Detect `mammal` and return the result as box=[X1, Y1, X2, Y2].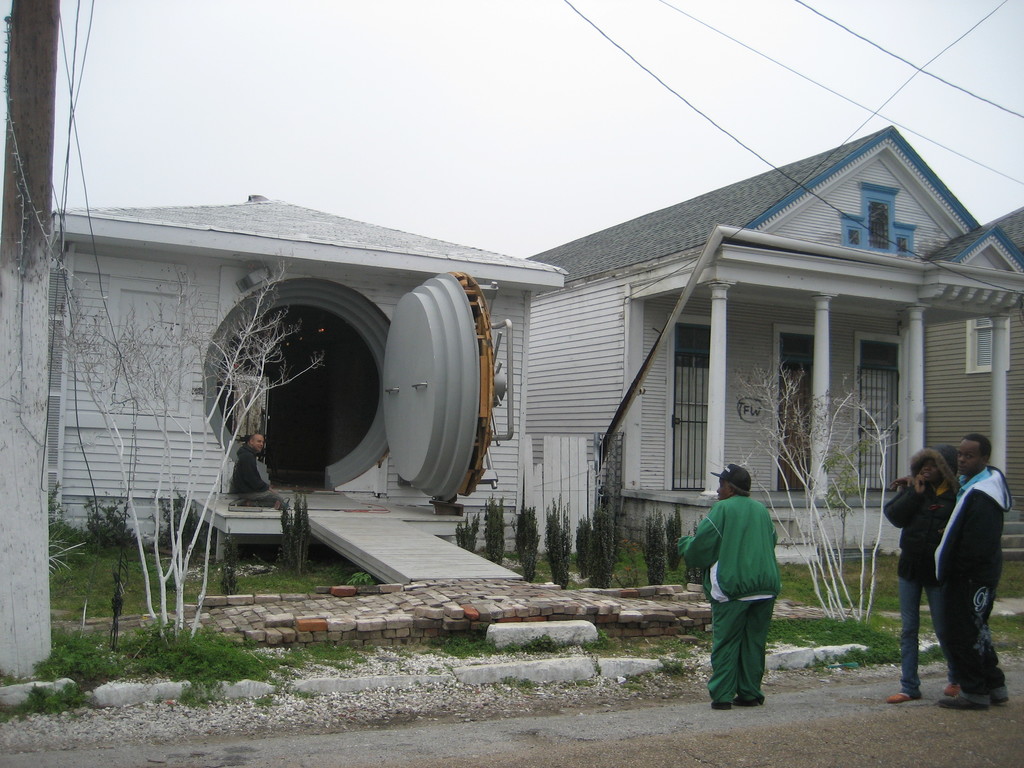
box=[688, 468, 797, 702].
